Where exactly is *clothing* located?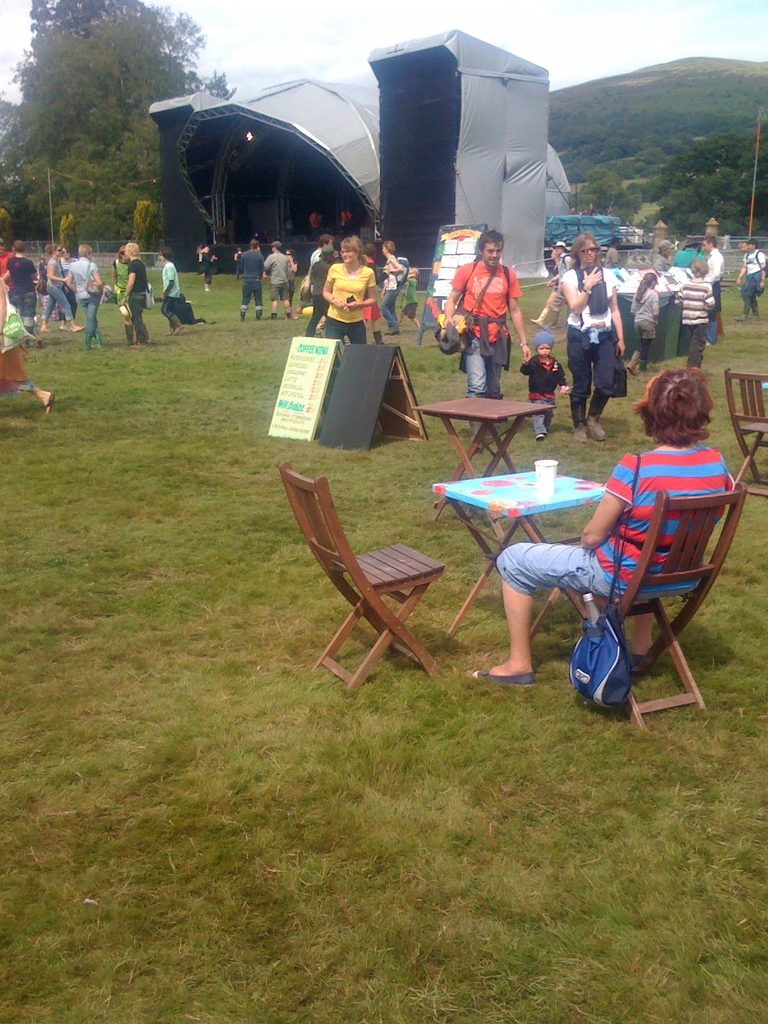
Its bounding box is Rect(632, 280, 662, 371).
